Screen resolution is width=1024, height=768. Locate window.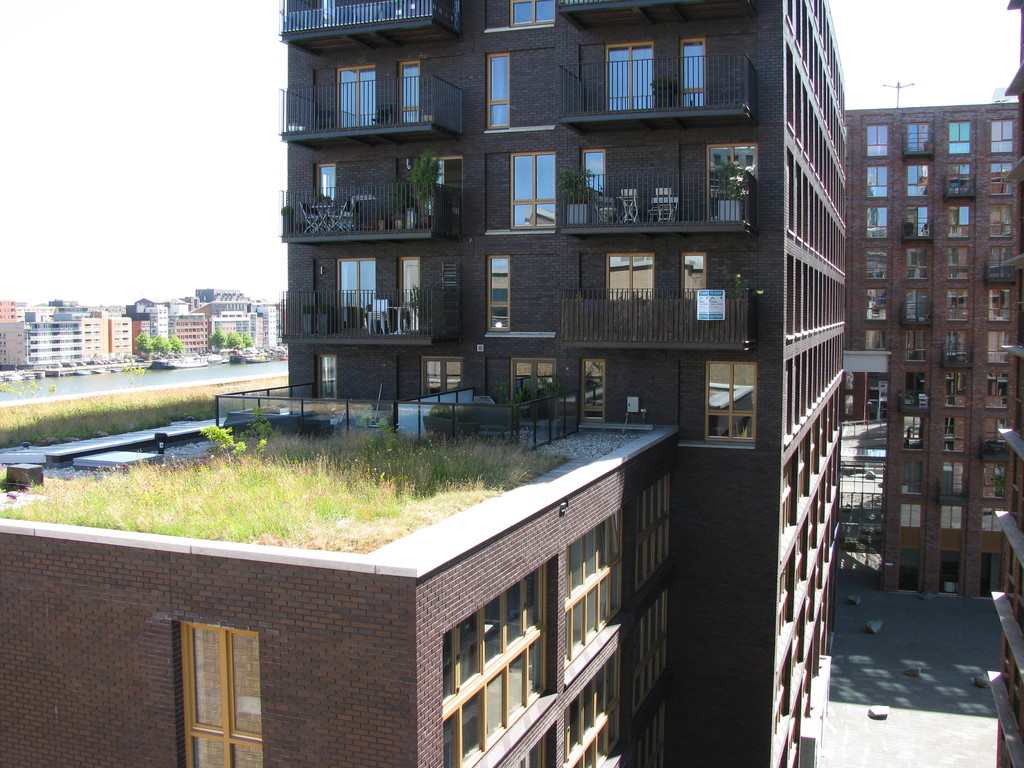
[x1=946, y1=291, x2=970, y2=326].
